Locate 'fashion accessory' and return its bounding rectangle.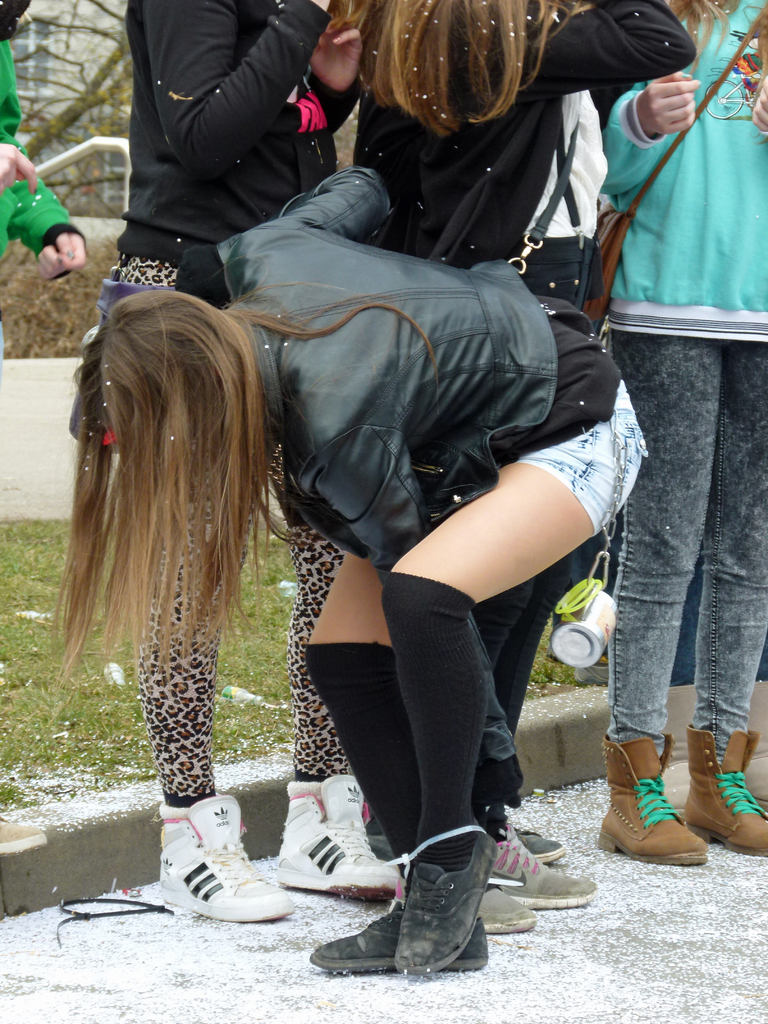
crop(580, 0, 767, 323).
